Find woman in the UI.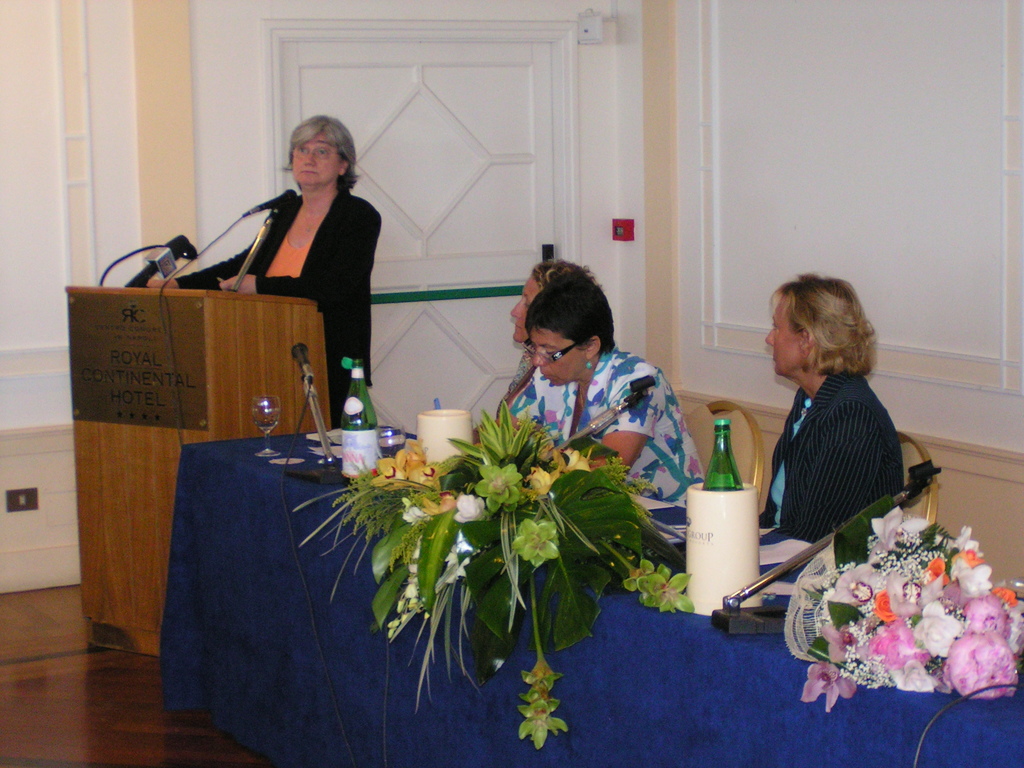
UI element at rect(506, 275, 711, 516).
